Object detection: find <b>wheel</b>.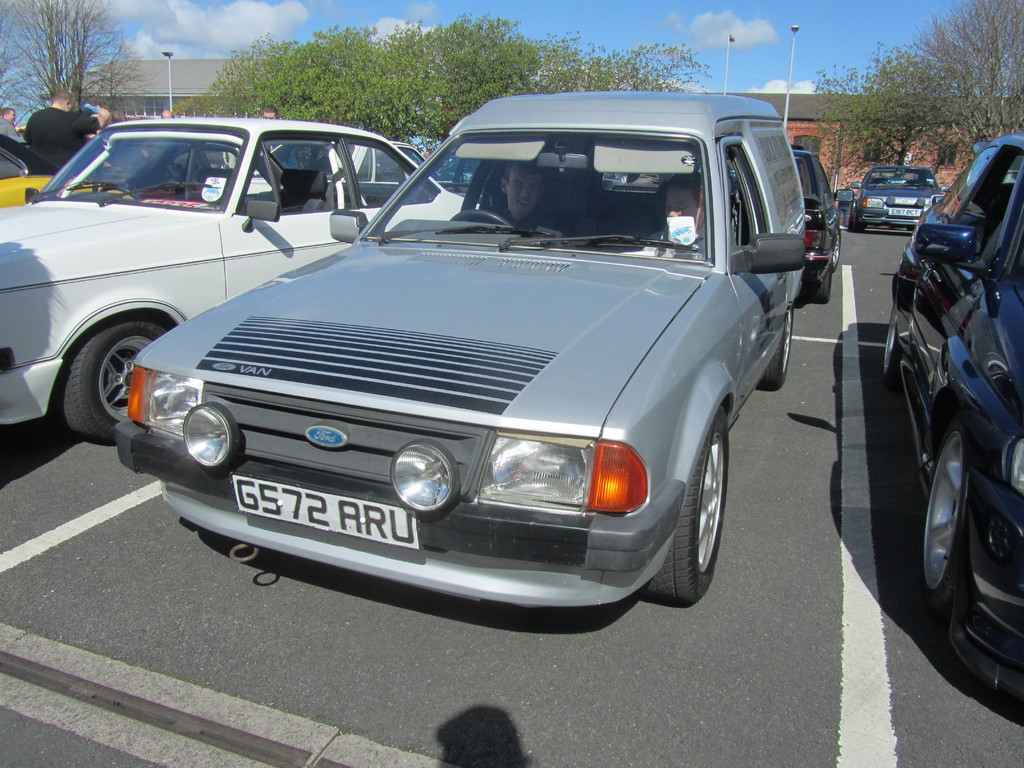
Rect(847, 214, 854, 230).
